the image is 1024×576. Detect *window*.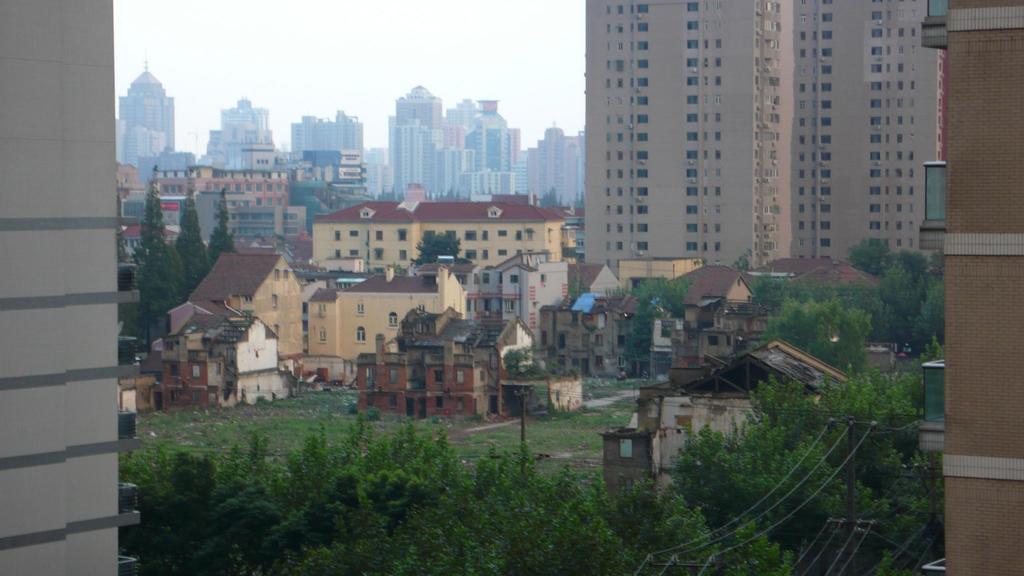
Detection: l=355, t=305, r=364, b=317.
